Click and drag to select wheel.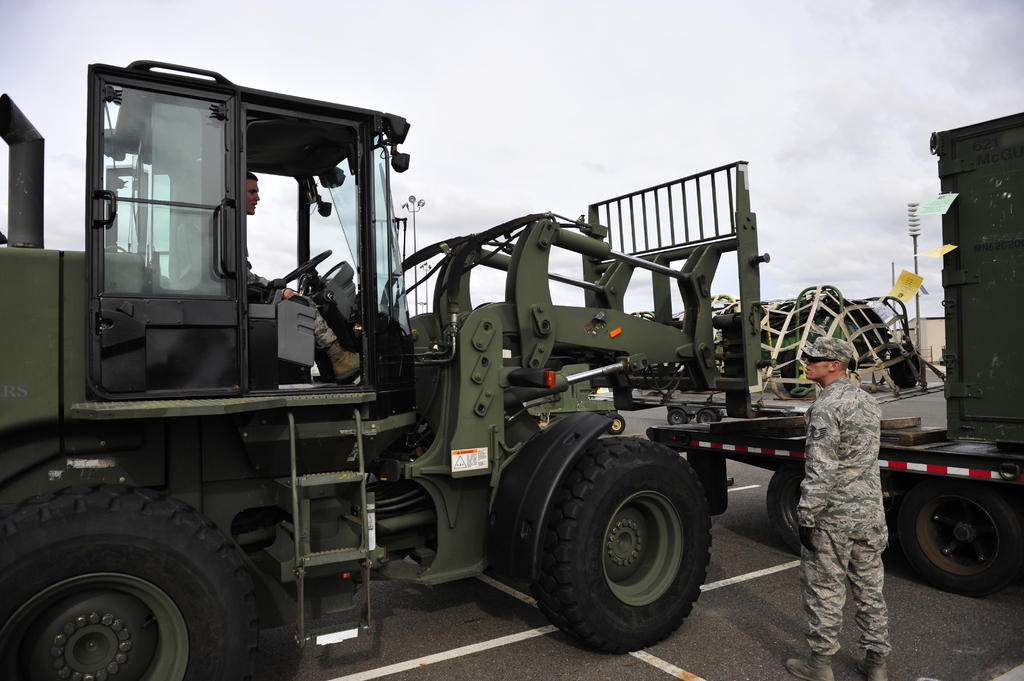
Selection: l=765, t=466, r=804, b=563.
